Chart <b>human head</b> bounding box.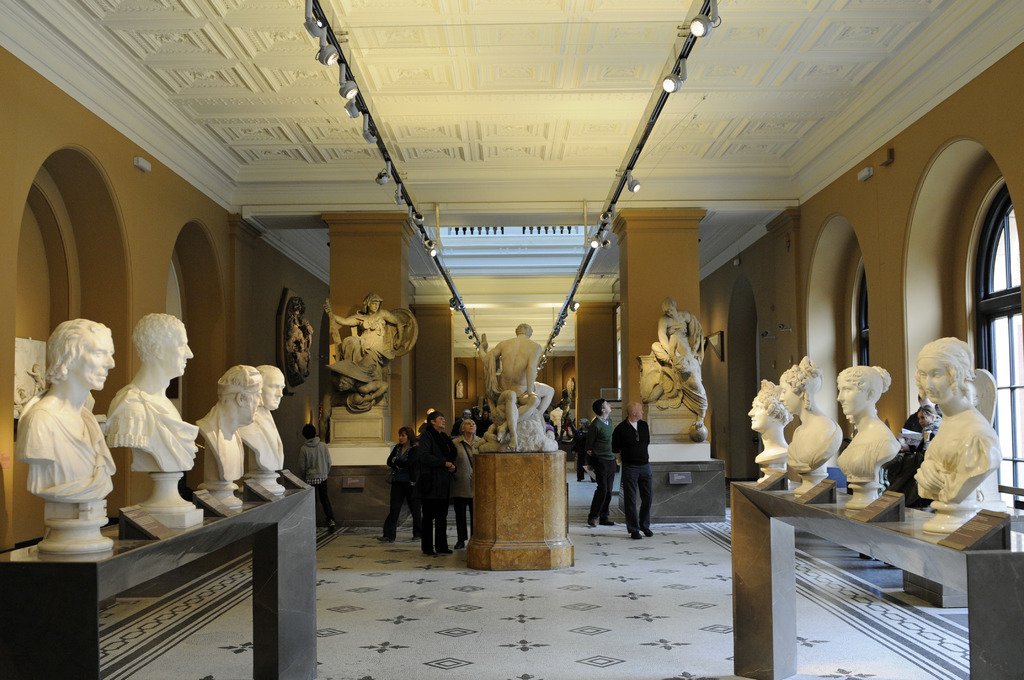
Charted: region(300, 425, 319, 438).
